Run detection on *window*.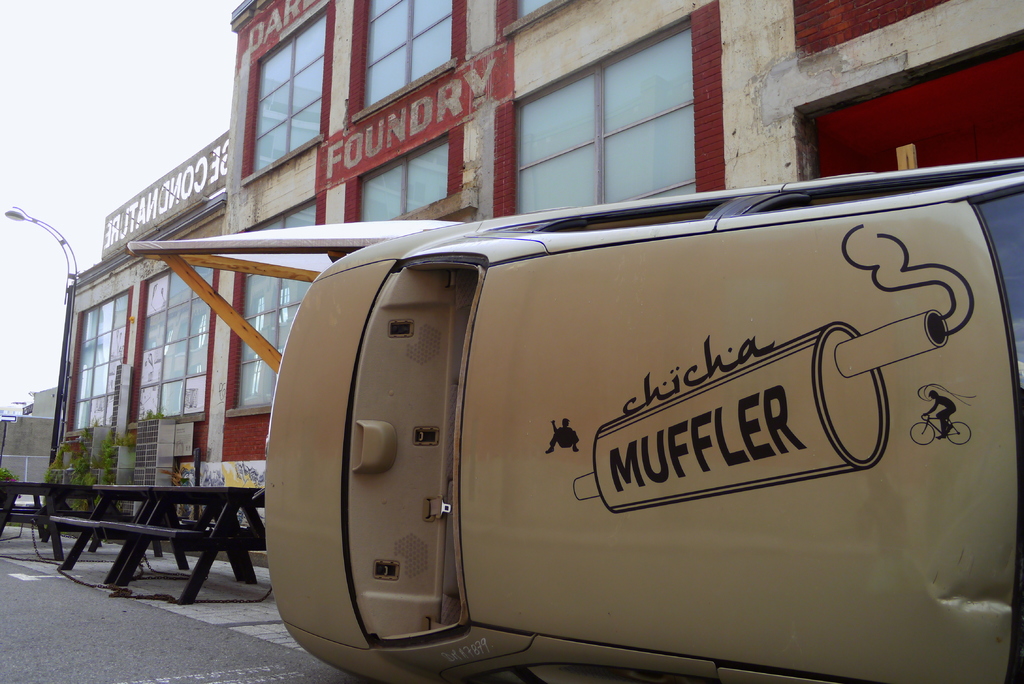
Result: [65,289,127,431].
